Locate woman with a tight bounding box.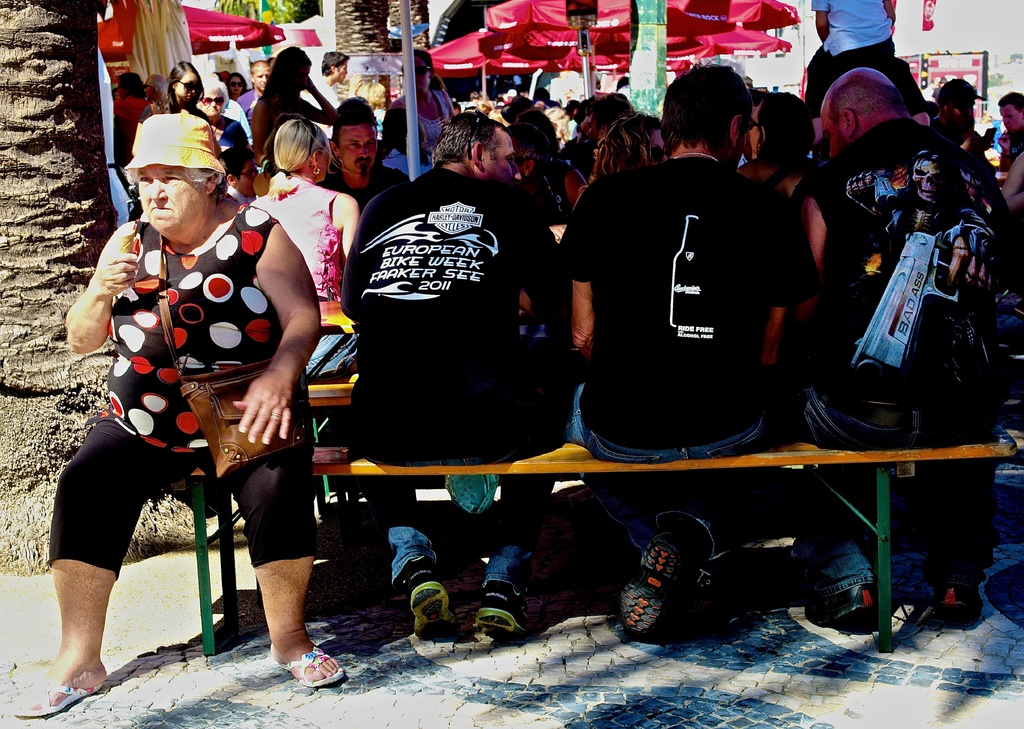
detection(391, 48, 455, 151).
